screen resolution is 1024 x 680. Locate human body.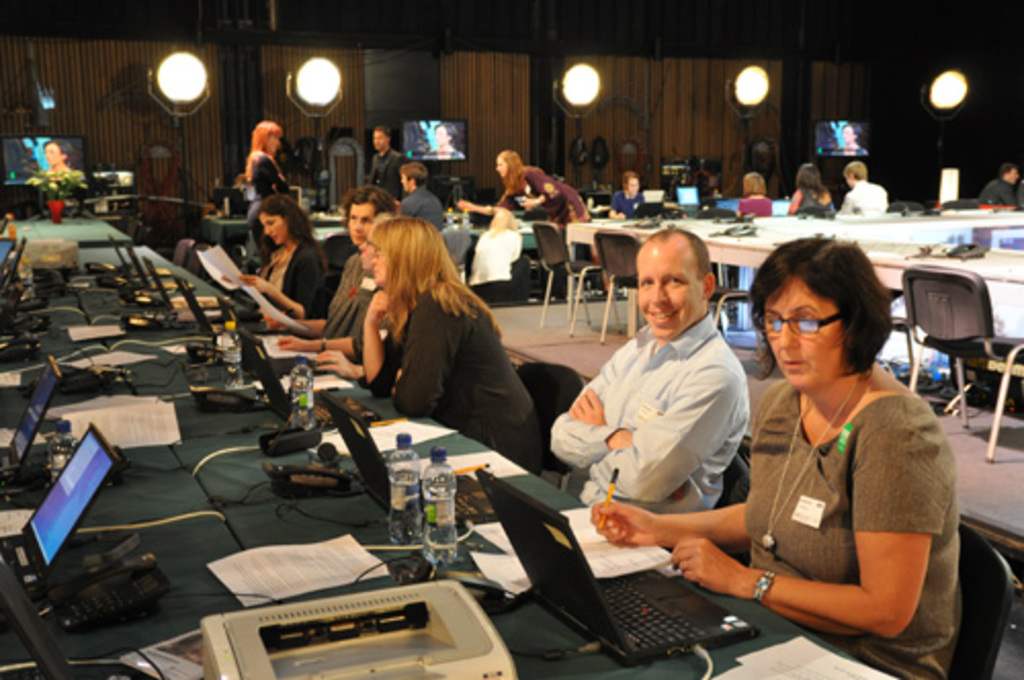
242, 197, 332, 309.
